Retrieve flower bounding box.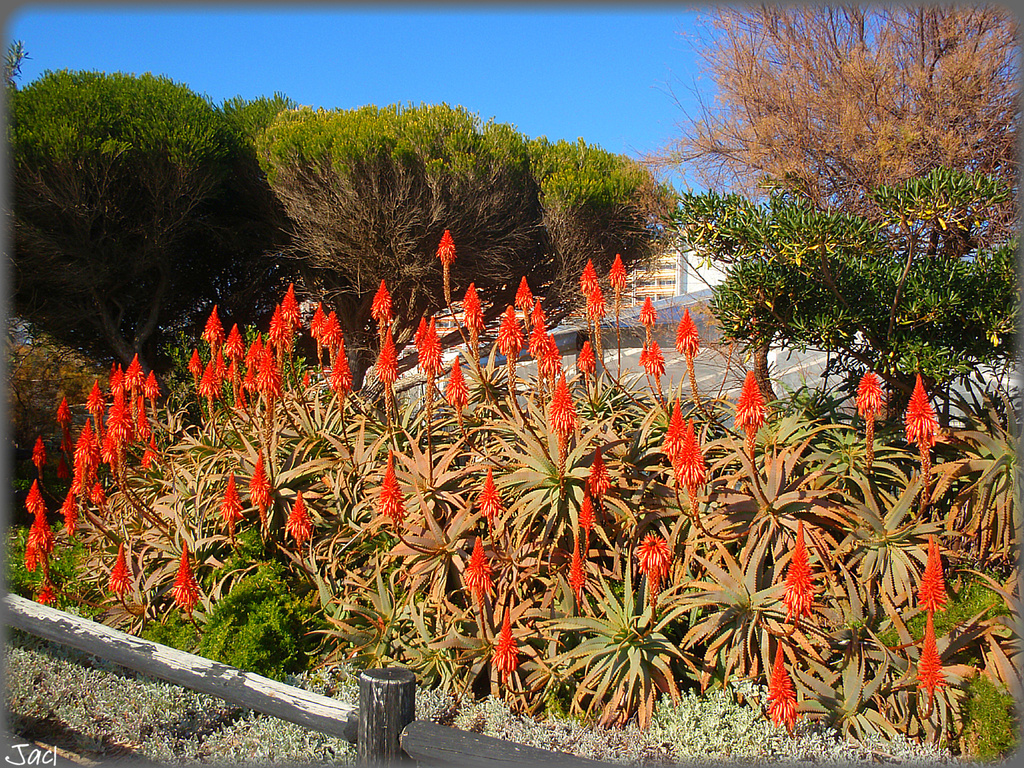
Bounding box: 323:315:344:348.
